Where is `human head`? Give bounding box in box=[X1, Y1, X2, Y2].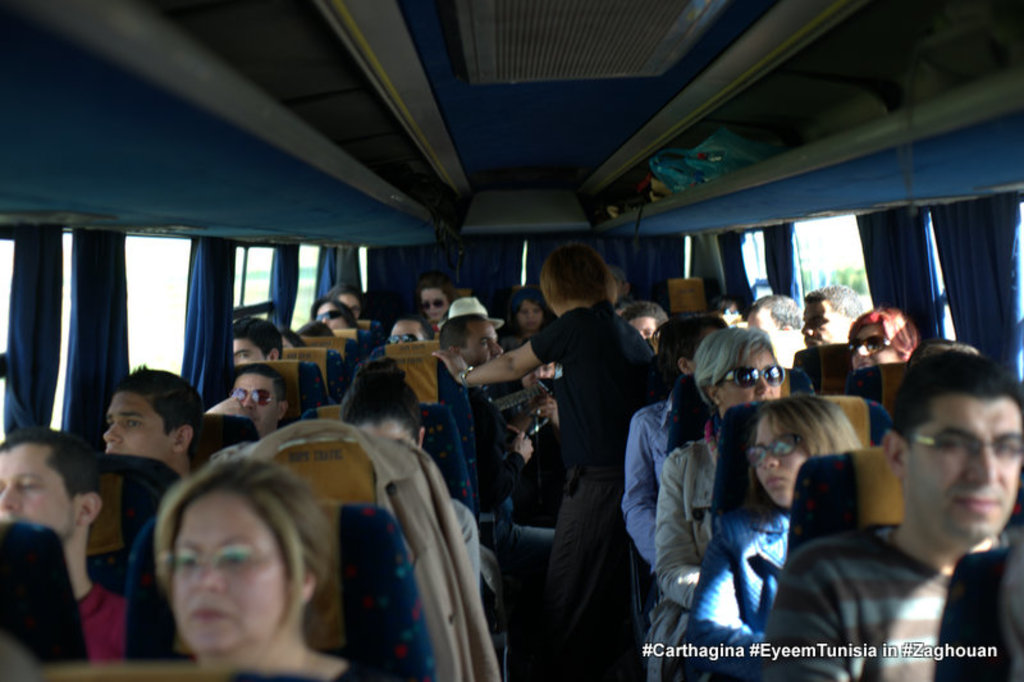
box=[384, 308, 429, 343].
